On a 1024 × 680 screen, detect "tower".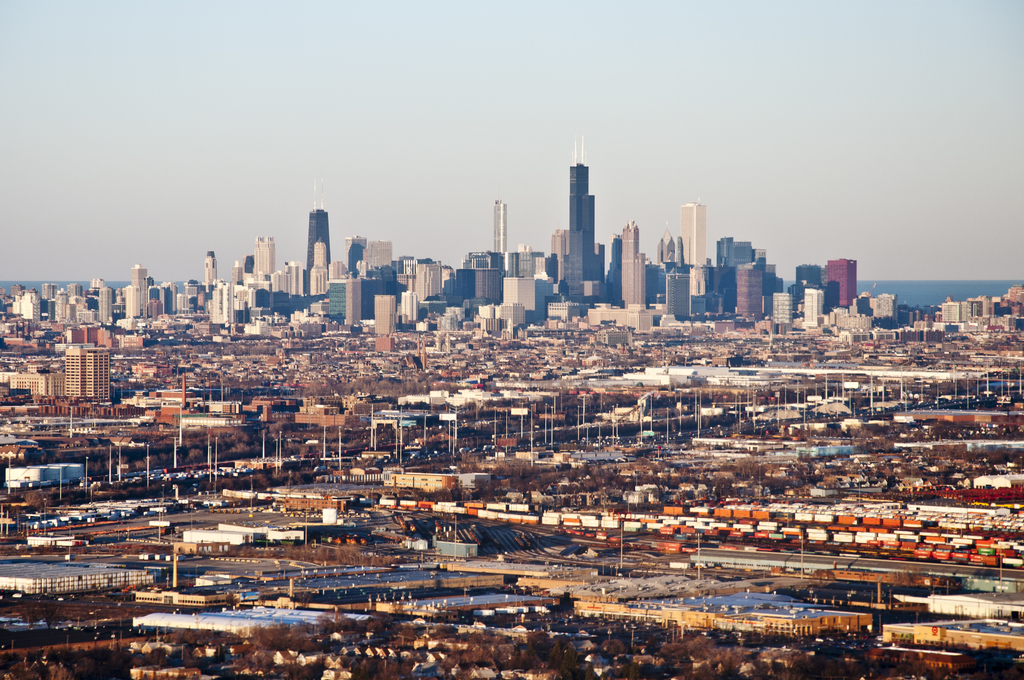
304,182,335,295.
